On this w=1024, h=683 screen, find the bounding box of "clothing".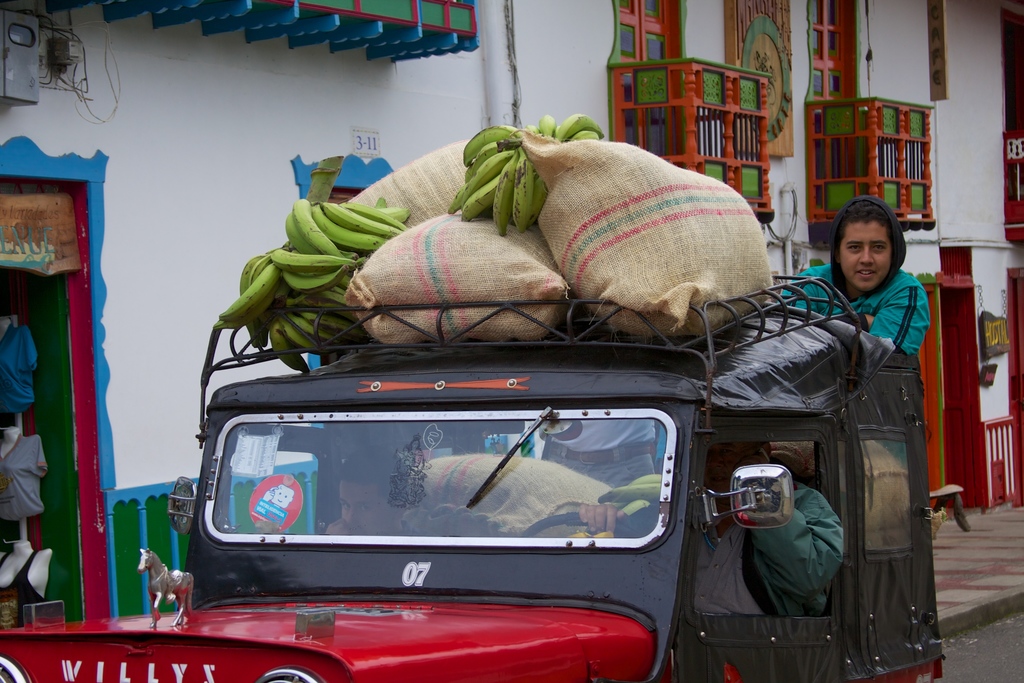
Bounding box: pyautogui.locateOnScreen(657, 478, 848, 682).
